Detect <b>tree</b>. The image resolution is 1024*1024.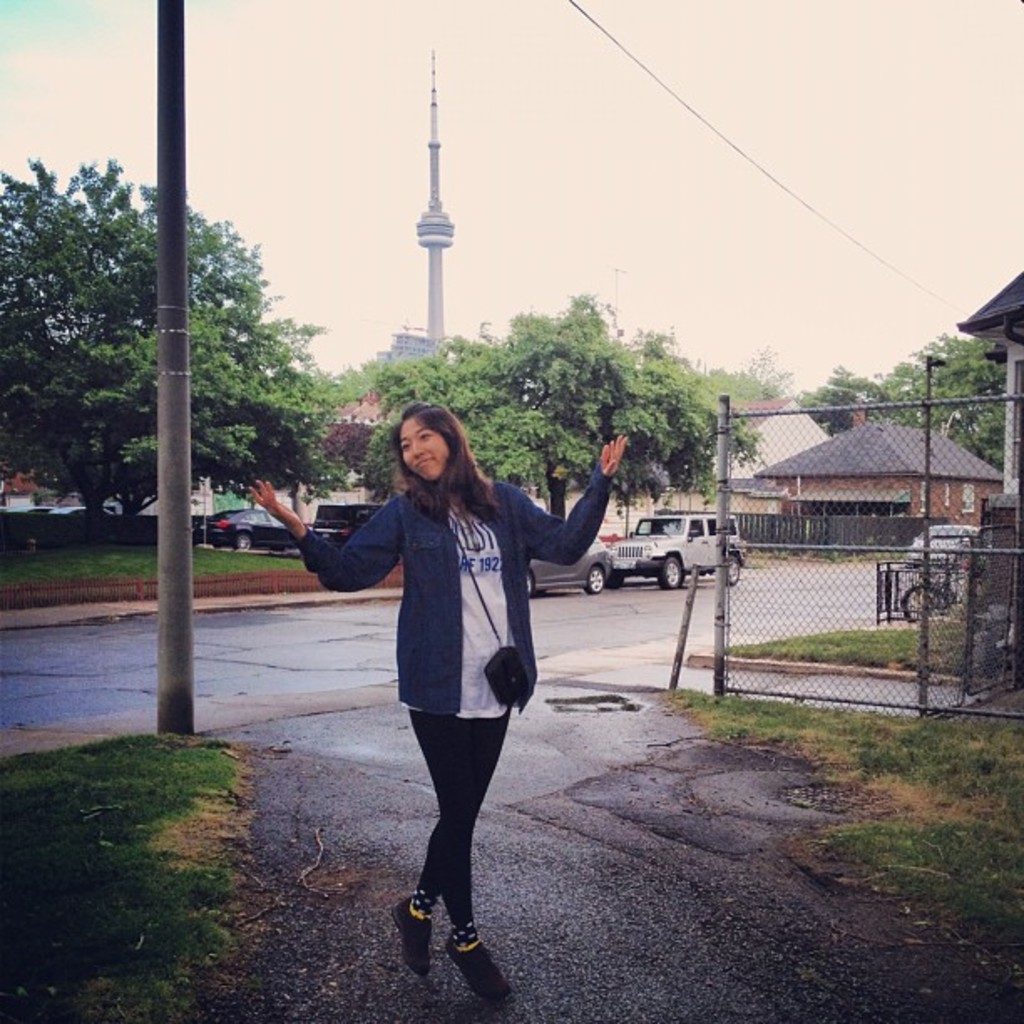
BBox(795, 358, 885, 433).
